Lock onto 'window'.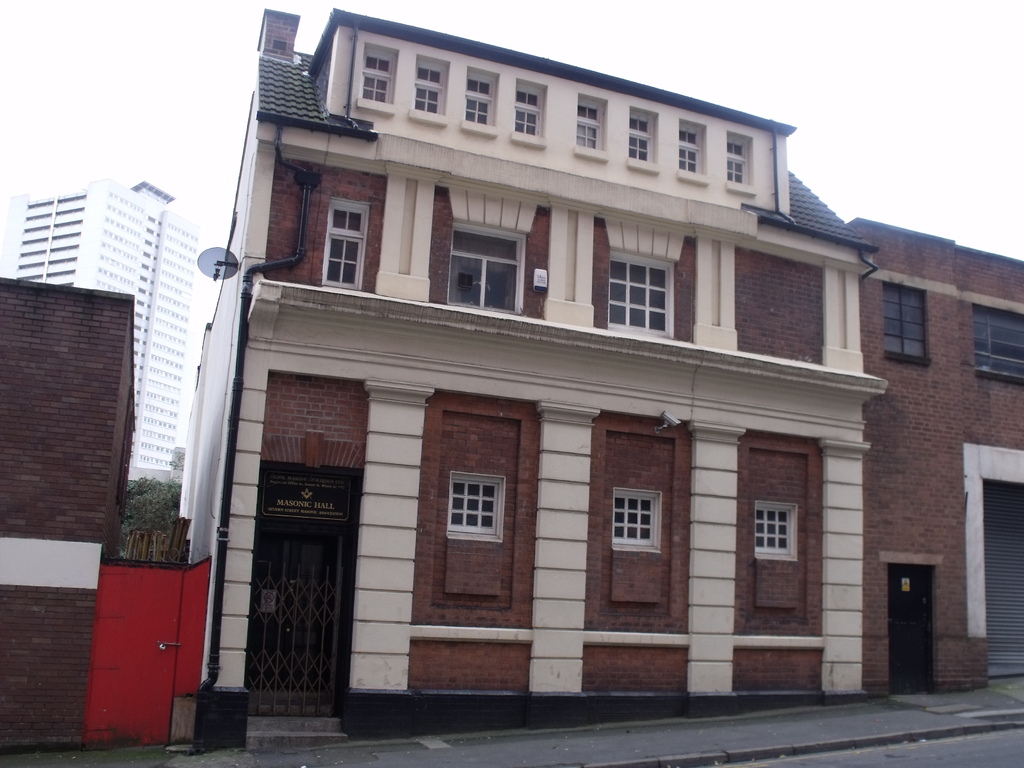
Locked: [678,130,698,173].
